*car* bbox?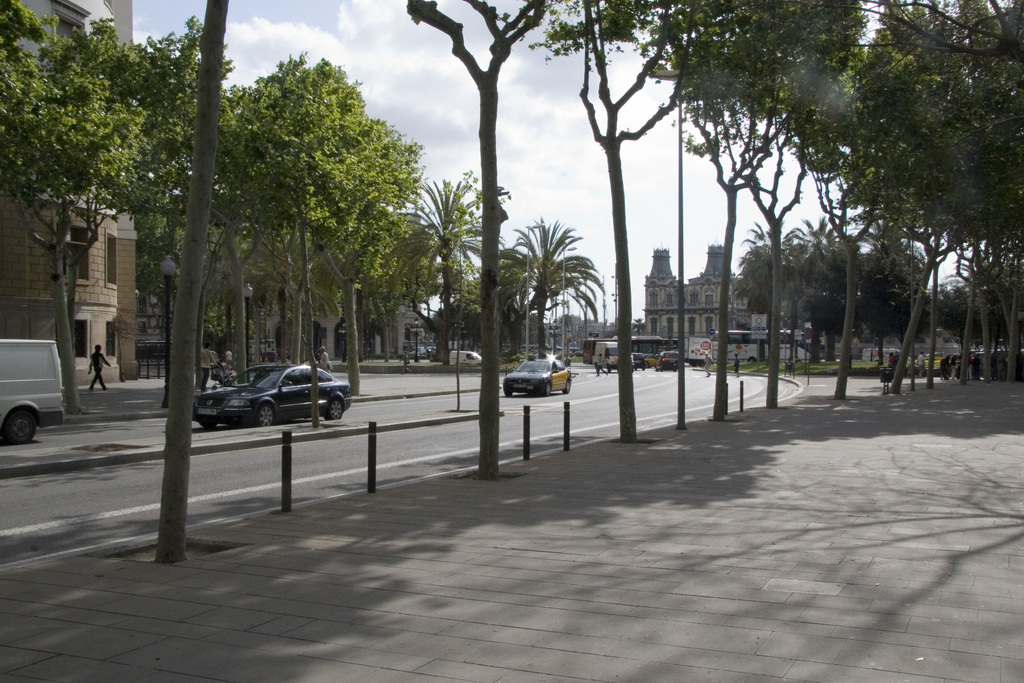
locate(189, 364, 356, 428)
